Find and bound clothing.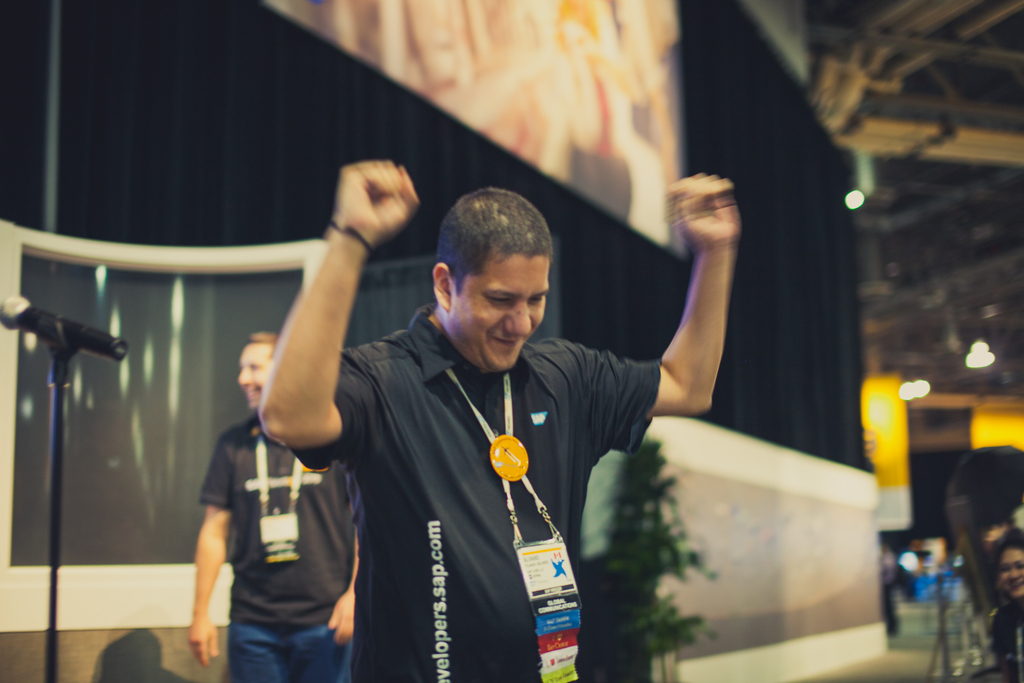
Bound: select_region(276, 290, 677, 682).
